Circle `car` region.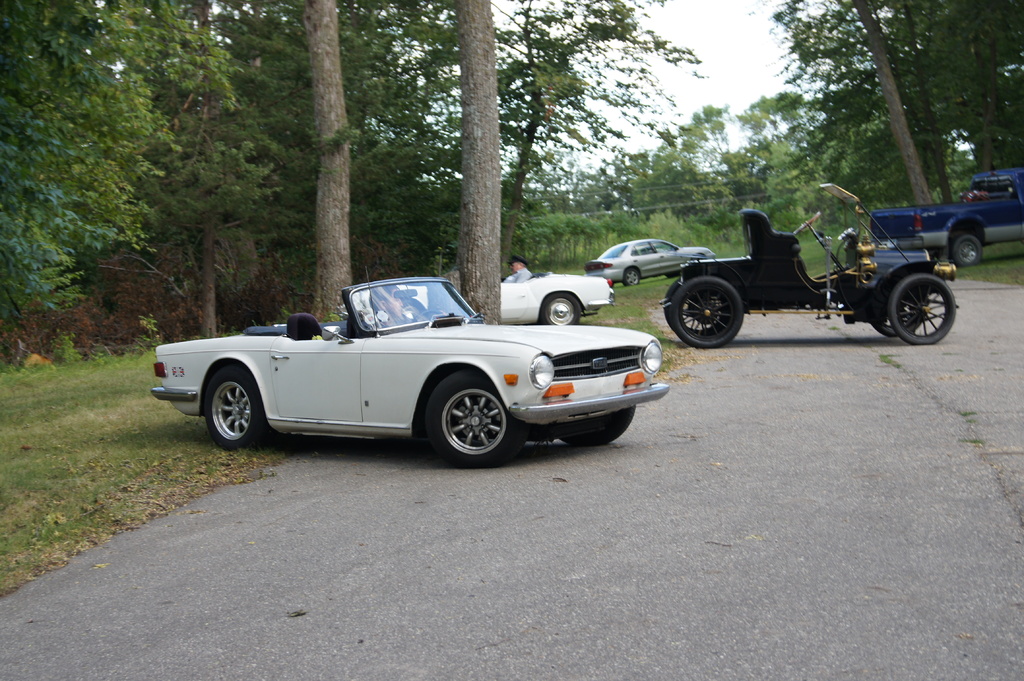
Region: l=149, t=266, r=677, b=466.
